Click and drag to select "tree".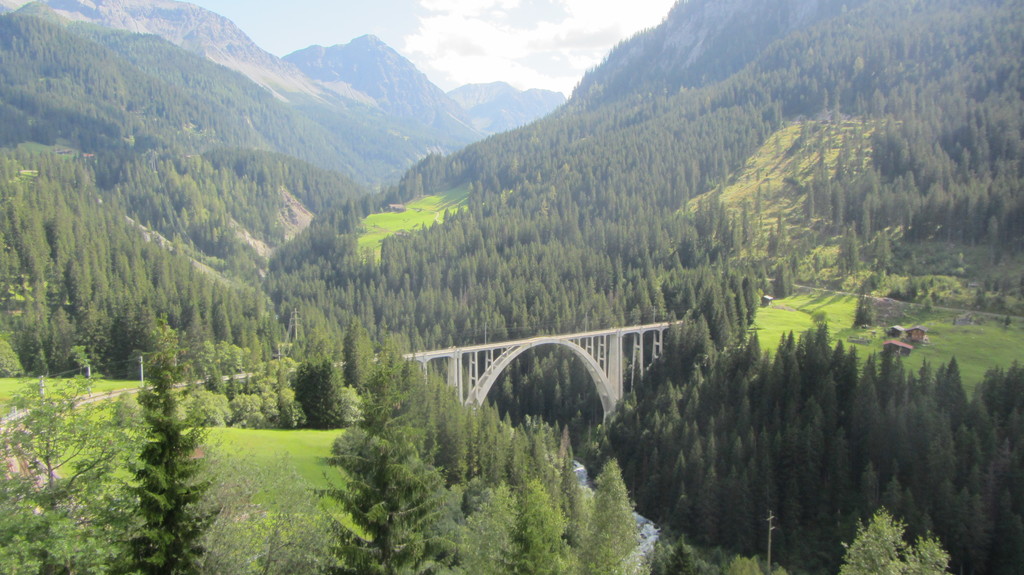
Selection: <box>708,184,740,246</box>.
